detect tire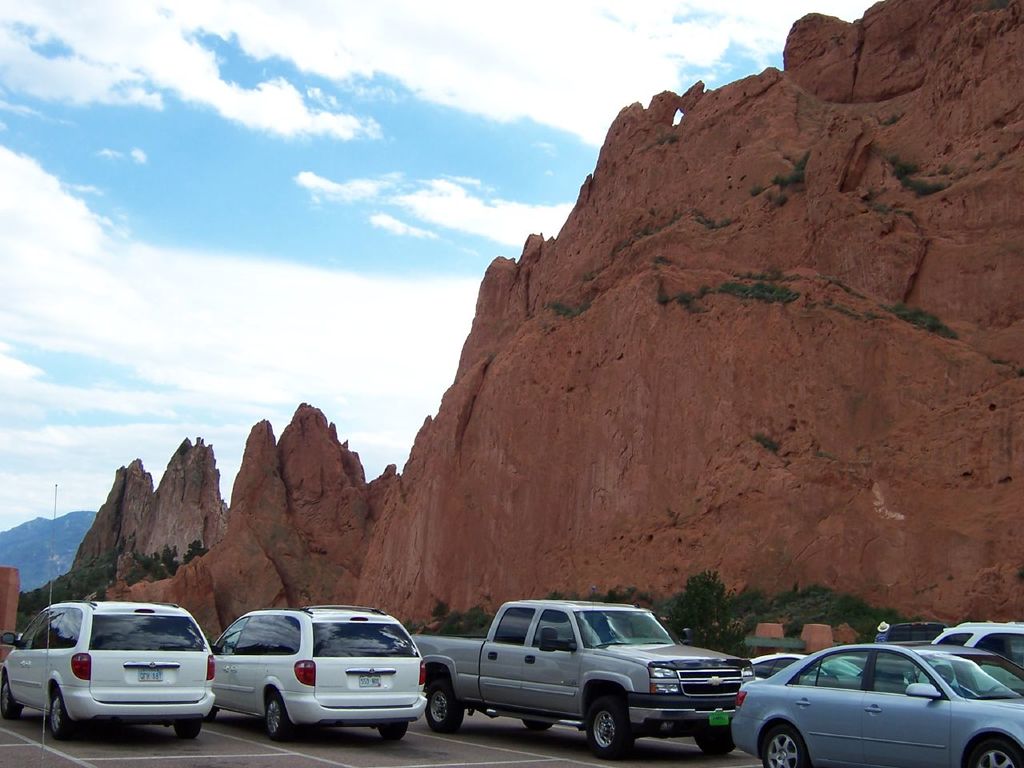
x1=585, y1=694, x2=632, y2=763
